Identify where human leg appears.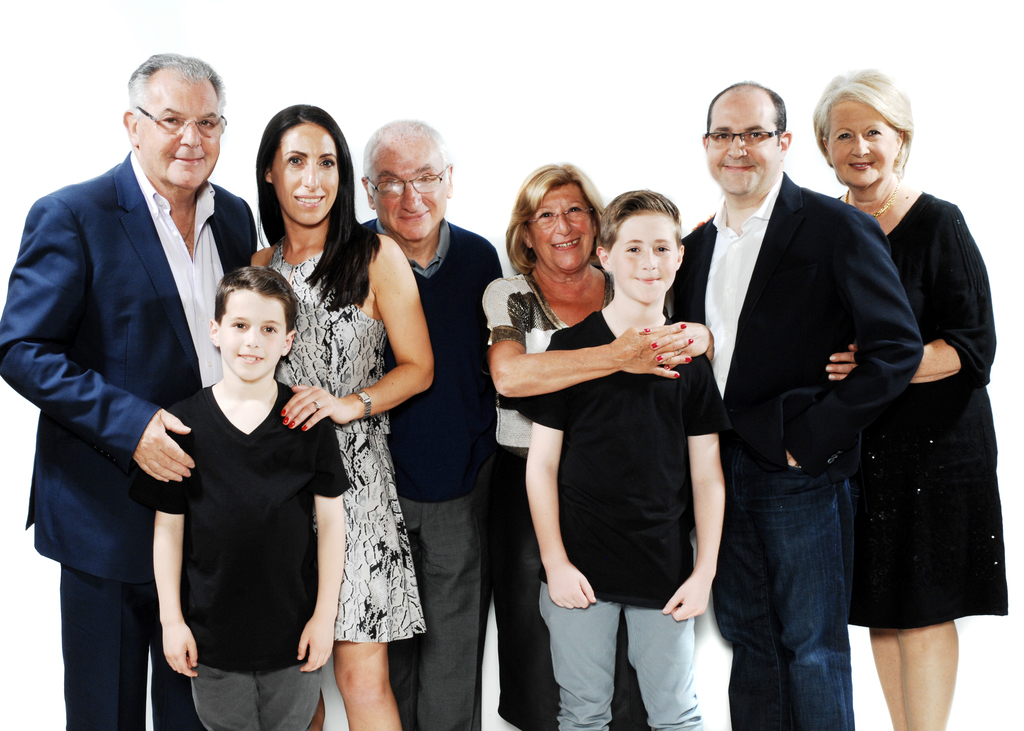
Appears at (711,460,780,730).
